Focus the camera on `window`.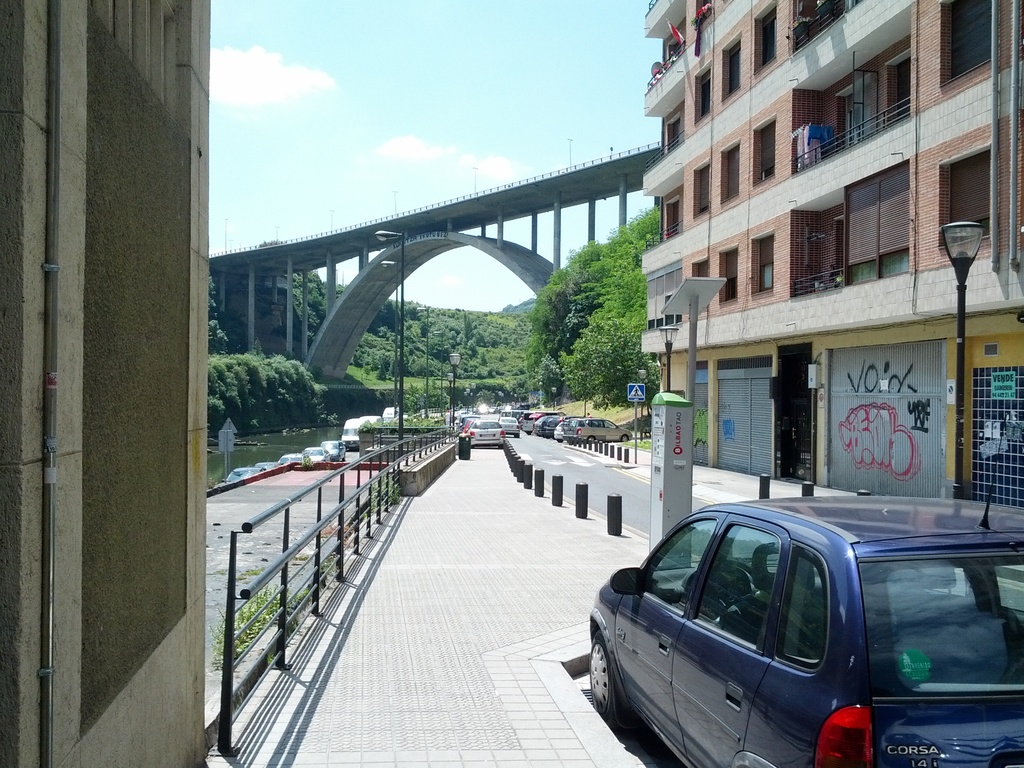
Focus region: 879:50:911:122.
